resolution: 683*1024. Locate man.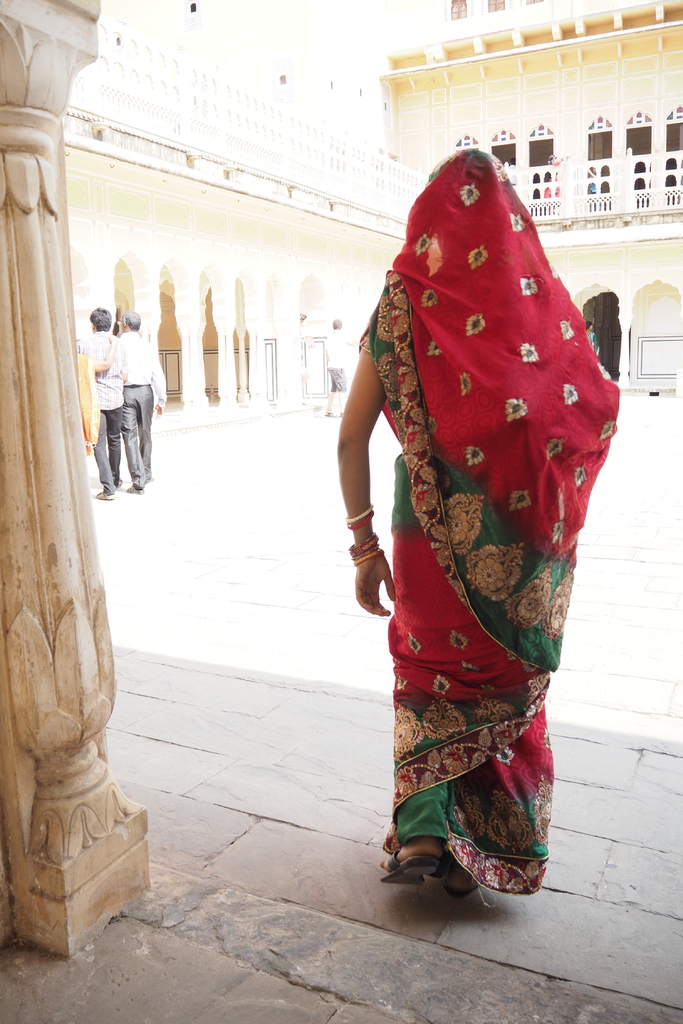
select_region(103, 314, 159, 479).
